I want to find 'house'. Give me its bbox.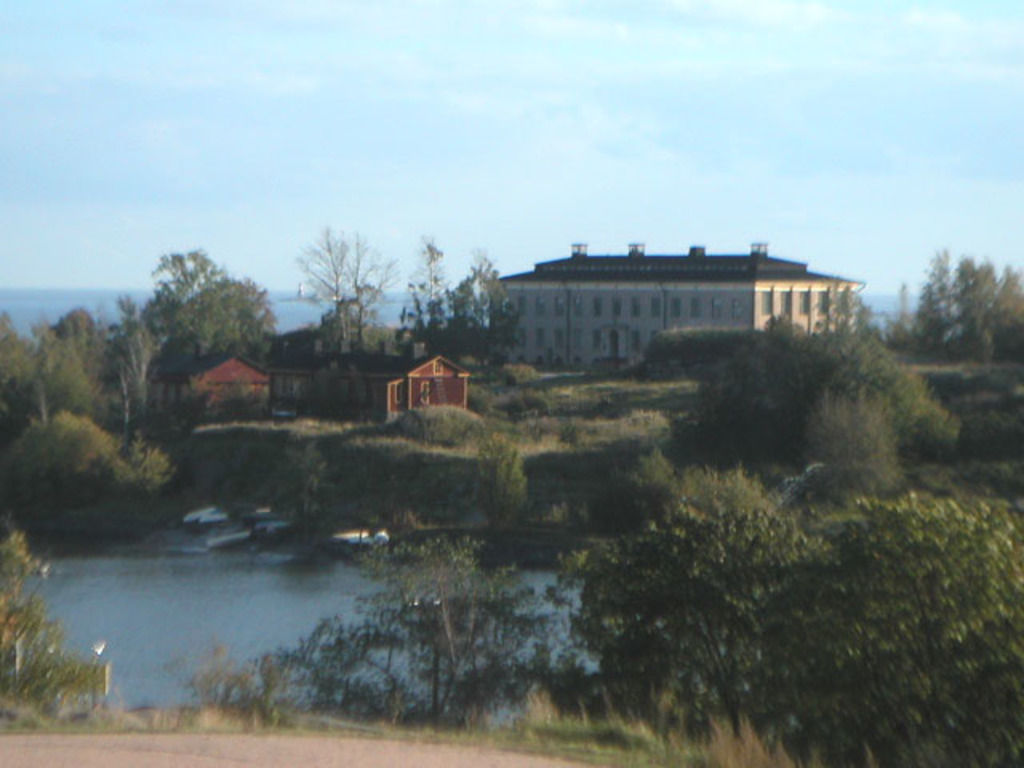
crop(474, 224, 888, 395).
